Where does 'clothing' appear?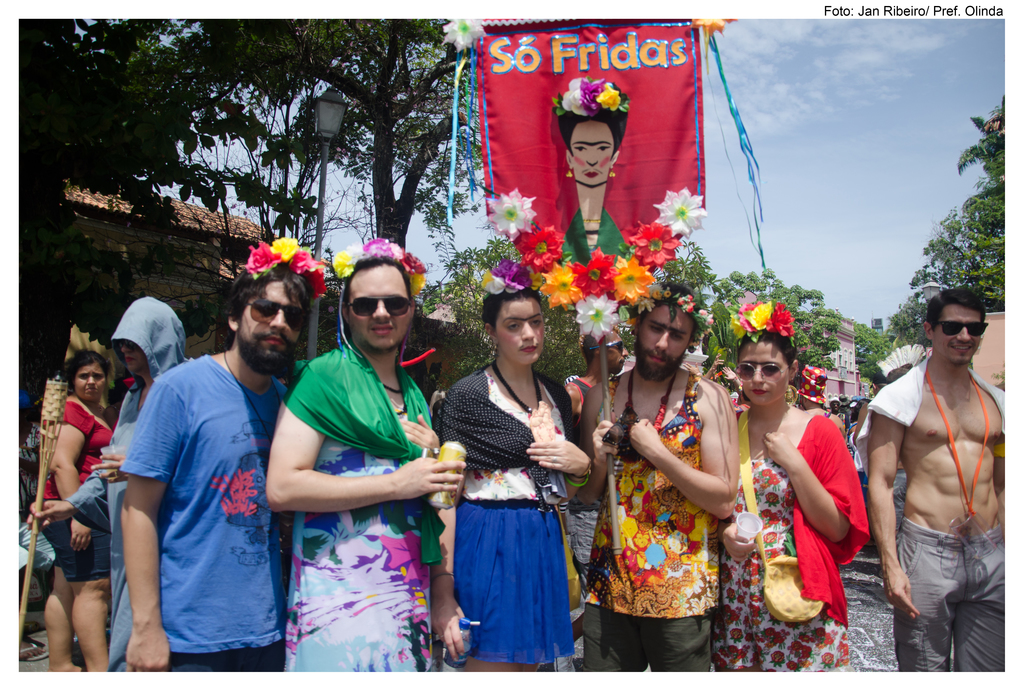
Appears at region(559, 209, 630, 267).
